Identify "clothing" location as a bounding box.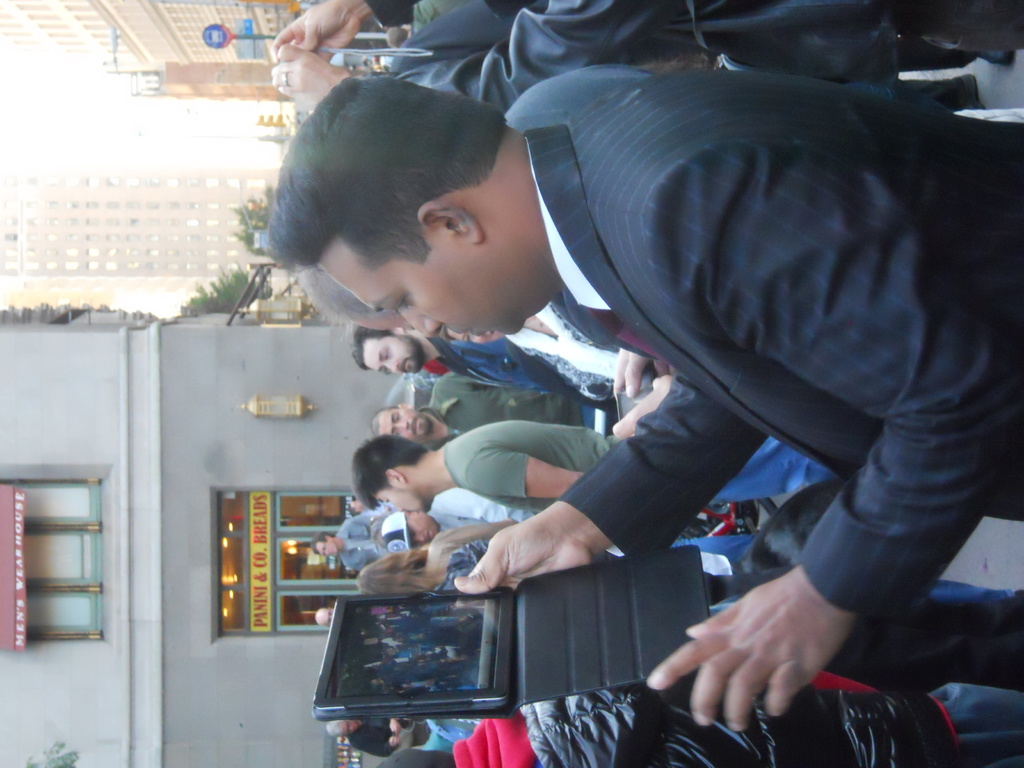
box(425, 486, 521, 516).
